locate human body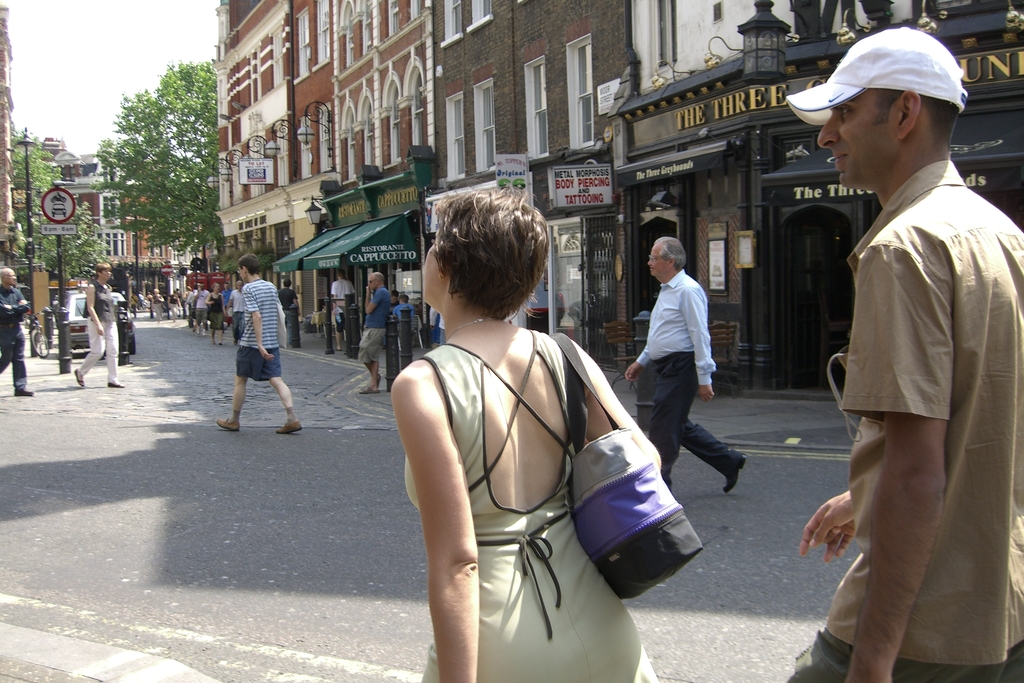
[394,304,417,323]
